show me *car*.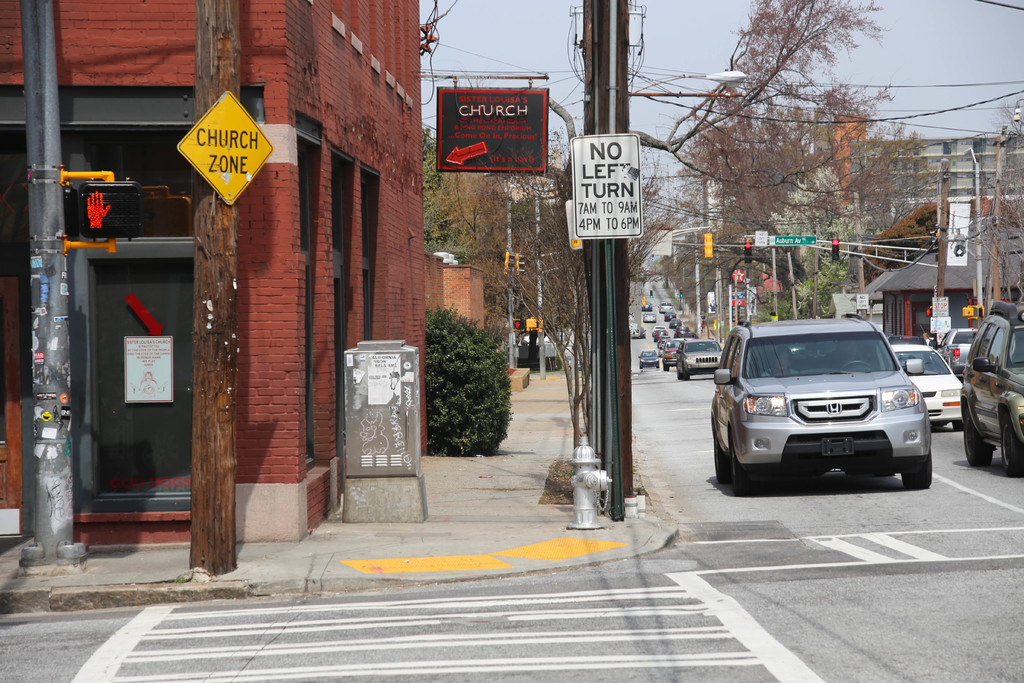
*car* is here: (x1=959, y1=299, x2=1023, y2=481).
